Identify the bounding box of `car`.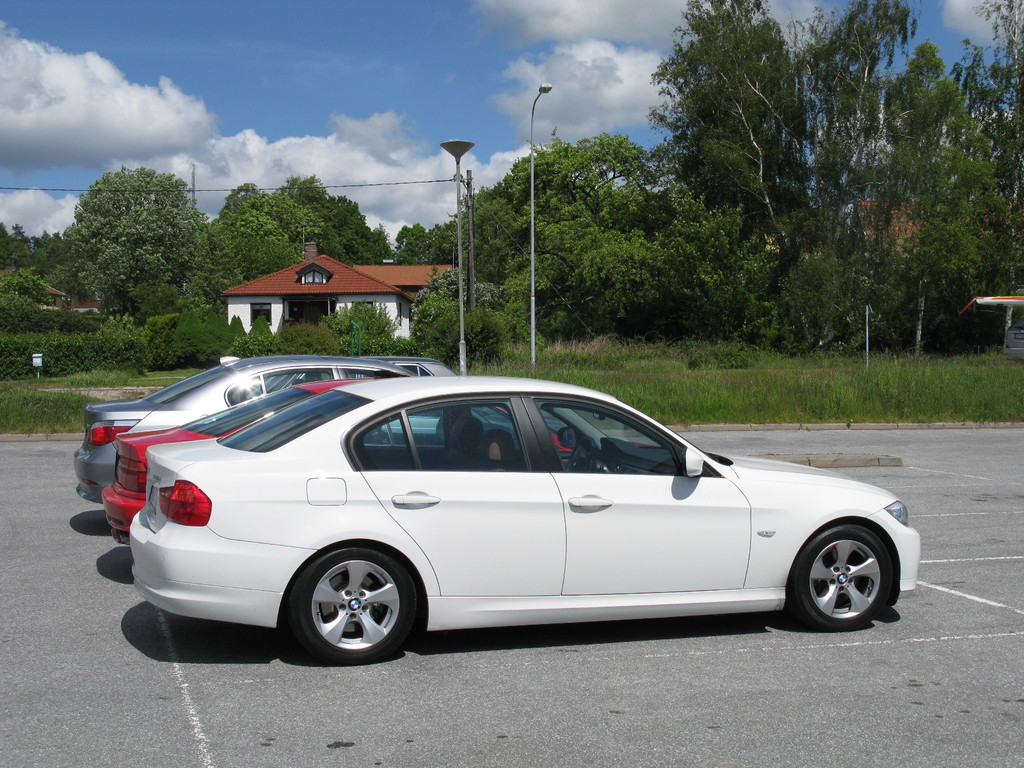
left=73, top=355, right=442, bottom=504.
